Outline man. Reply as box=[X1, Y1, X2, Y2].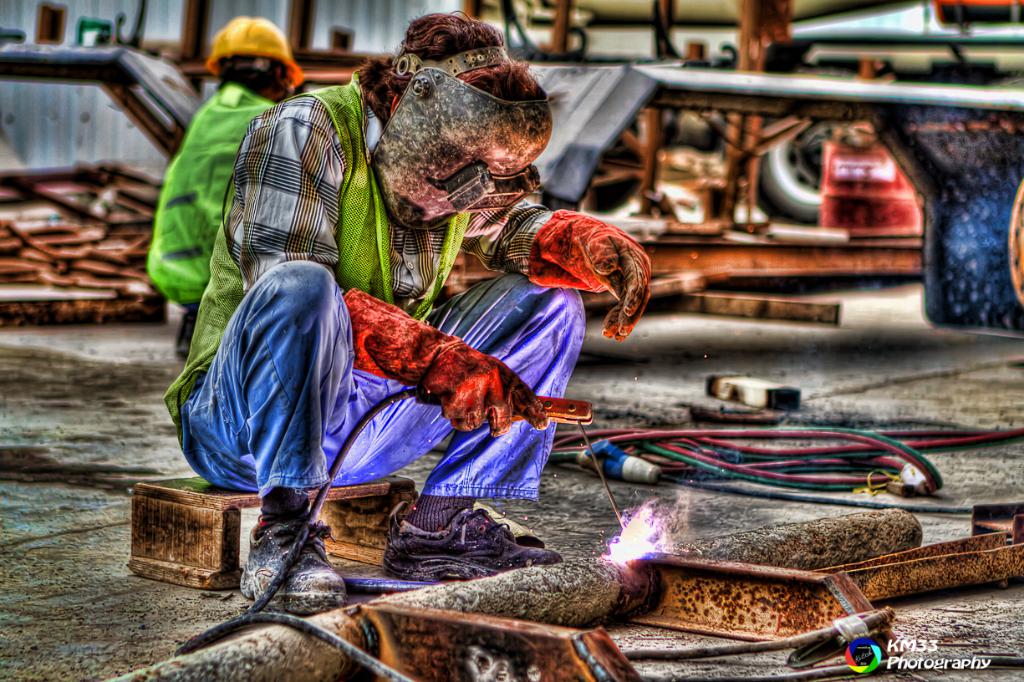
box=[168, 10, 651, 611].
